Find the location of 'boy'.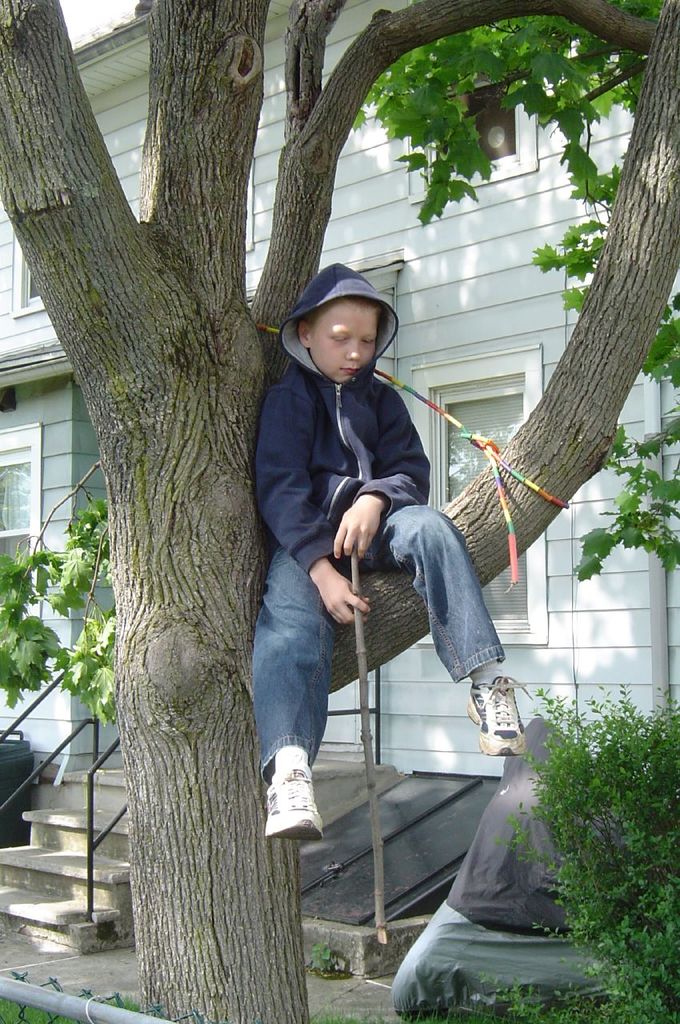
Location: crop(257, 258, 533, 849).
